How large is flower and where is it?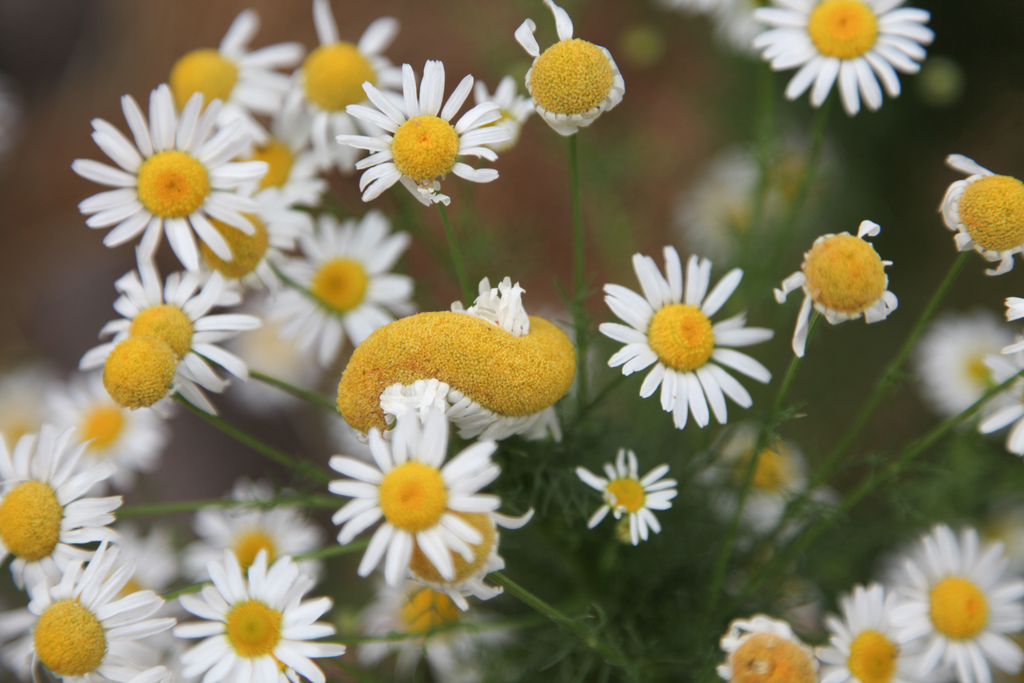
Bounding box: bbox=(712, 611, 824, 682).
